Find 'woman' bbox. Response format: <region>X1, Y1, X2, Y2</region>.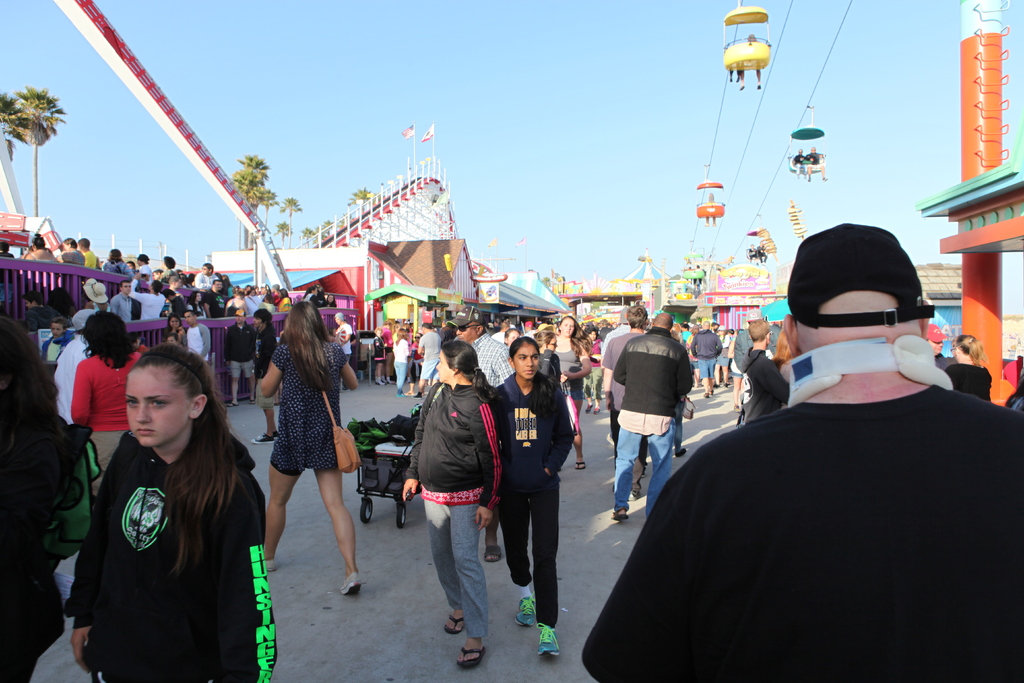
<region>584, 326, 602, 411</region>.
